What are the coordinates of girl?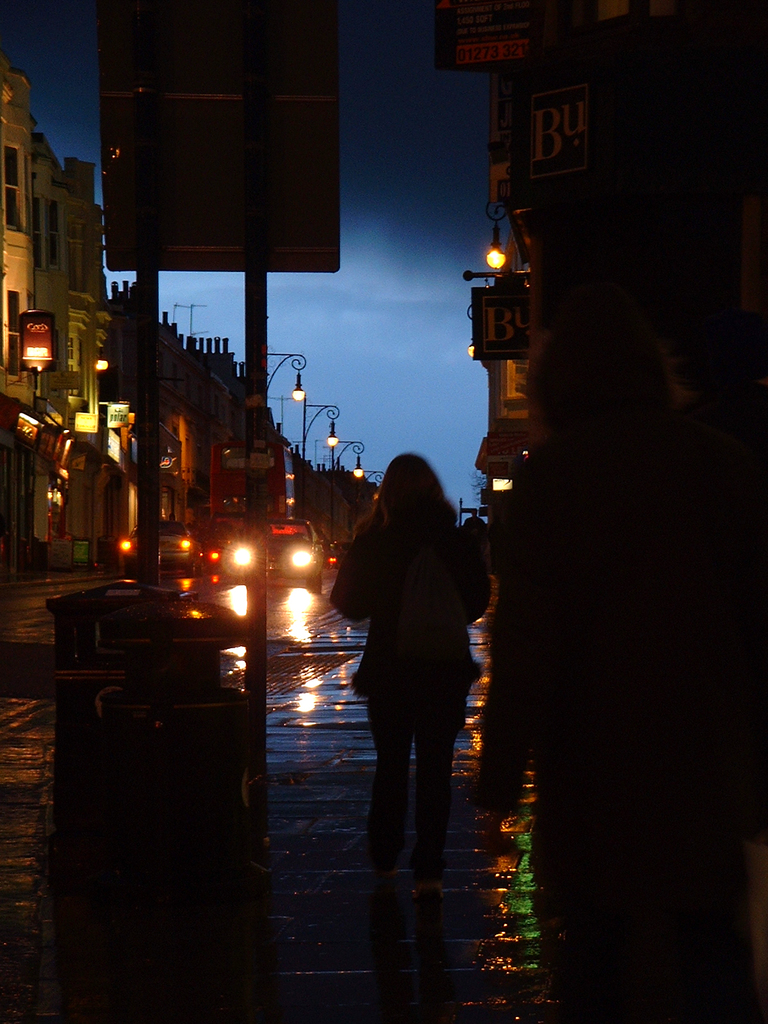
Rect(330, 453, 490, 892).
